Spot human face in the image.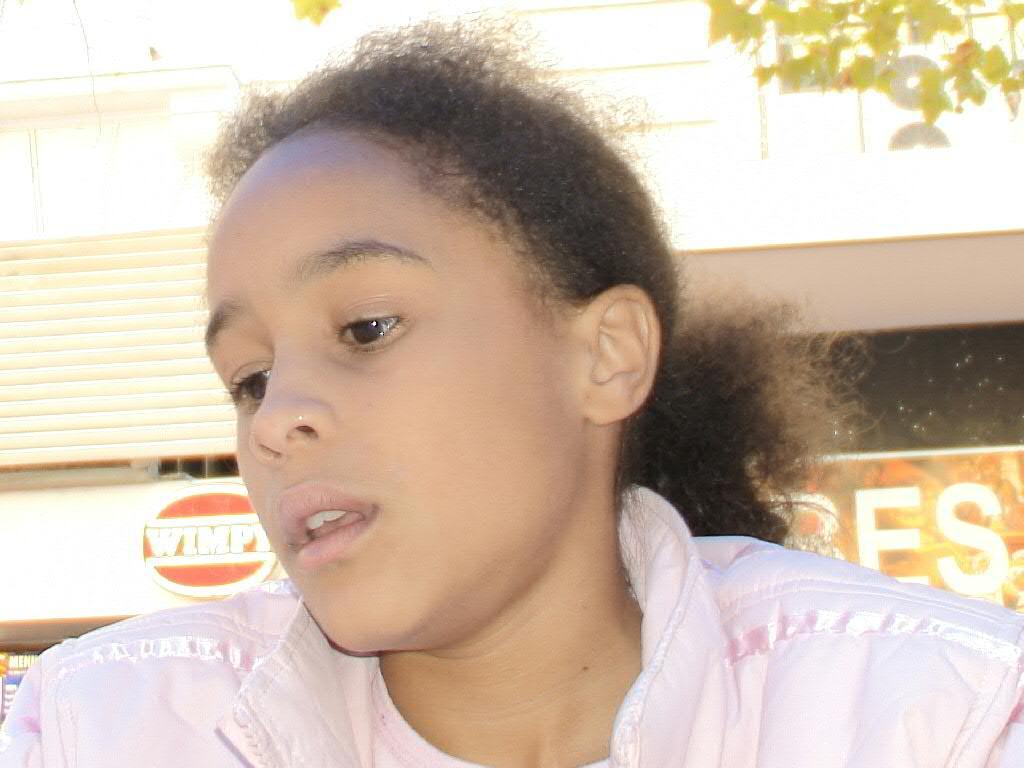
human face found at {"x1": 198, "y1": 118, "x2": 587, "y2": 658}.
